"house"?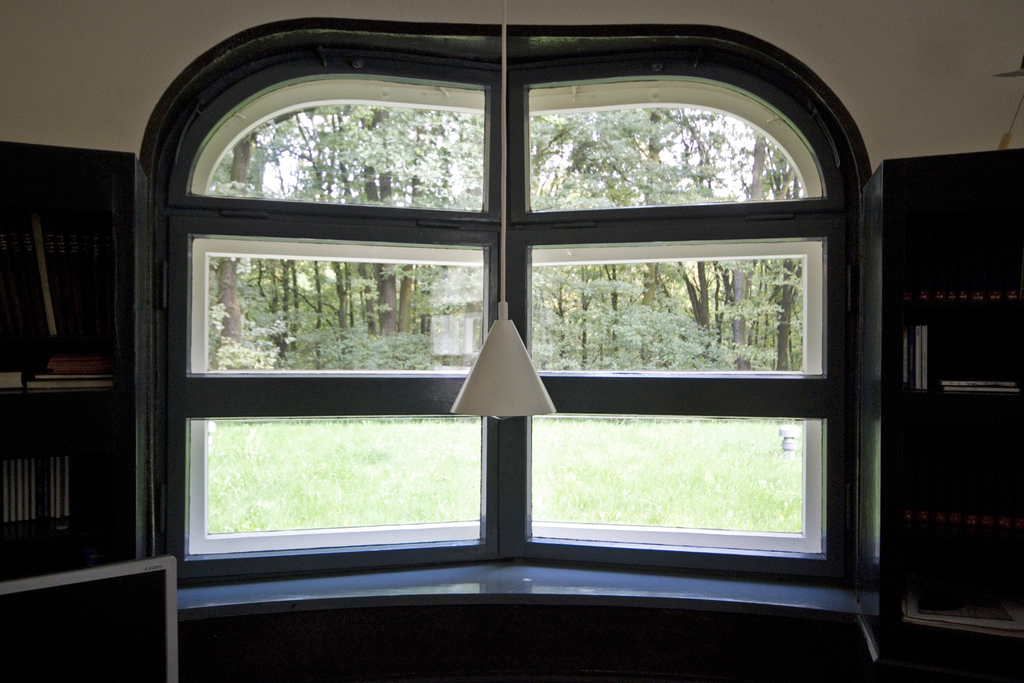
0, 0, 1023, 682
